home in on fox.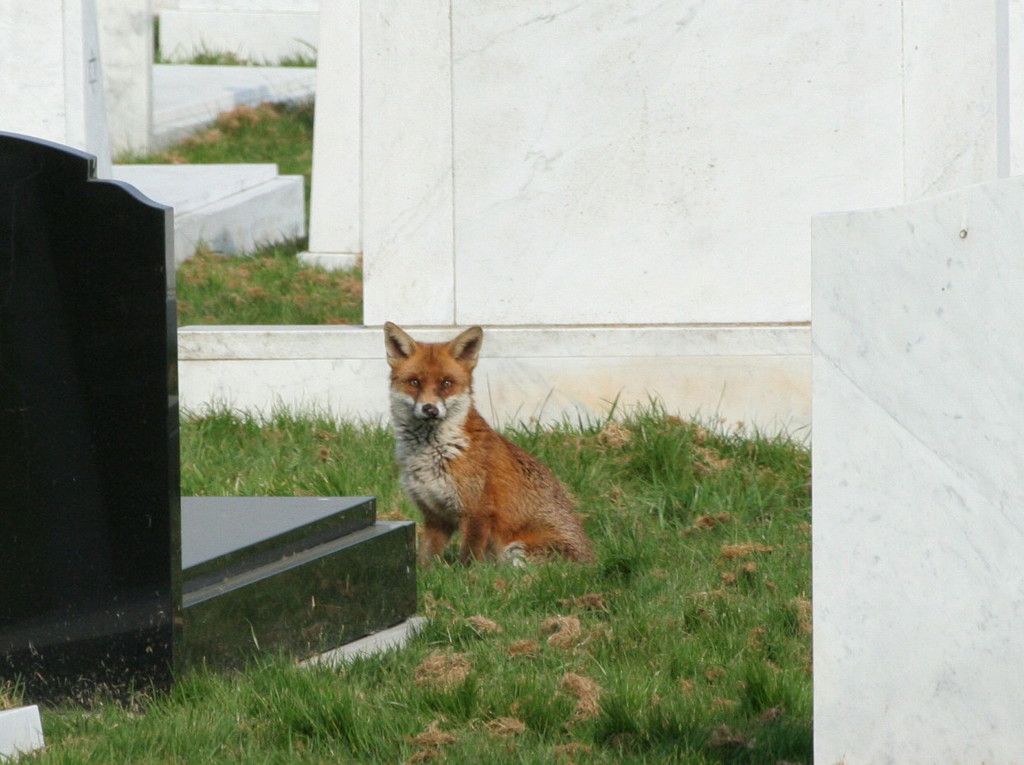
Homed in at region(374, 322, 598, 577).
